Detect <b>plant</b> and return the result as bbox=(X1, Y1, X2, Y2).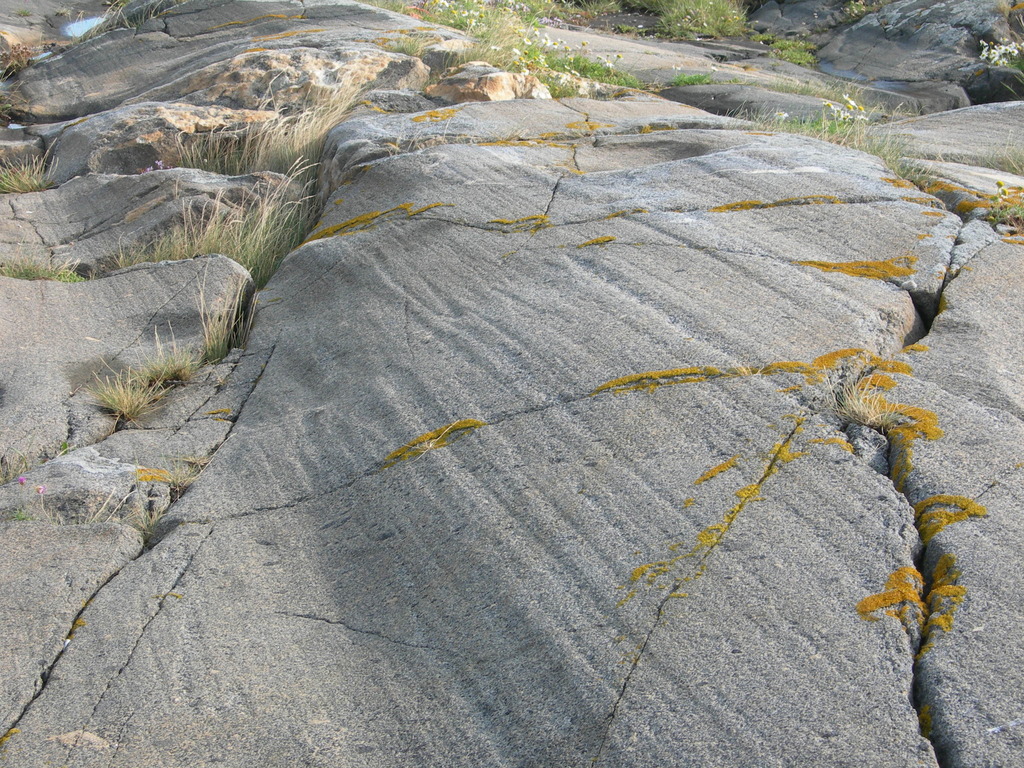
bbox=(429, 0, 642, 97).
